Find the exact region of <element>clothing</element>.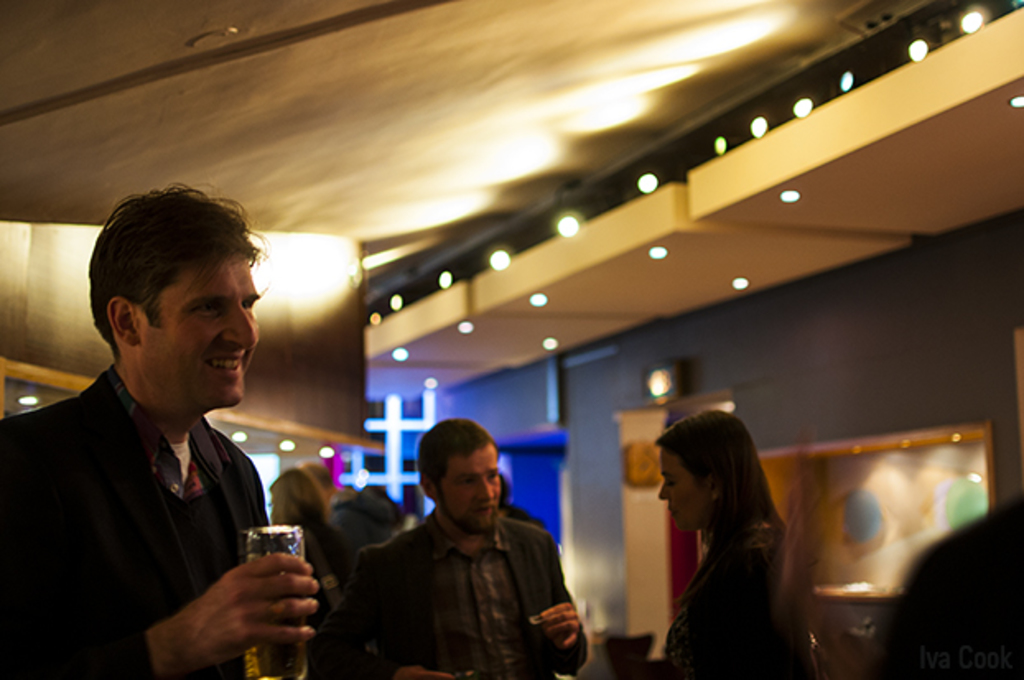
Exact region: rect(0, 361, 268, 678).
